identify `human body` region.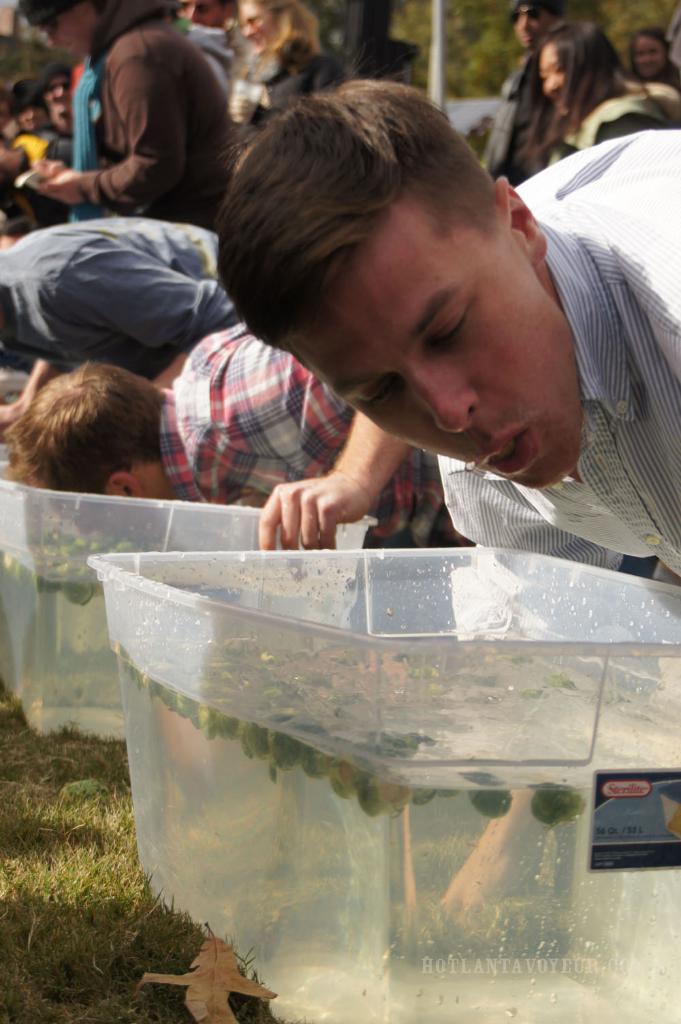
Region: [x1=232, y1=47, x2=328, y2=140].
